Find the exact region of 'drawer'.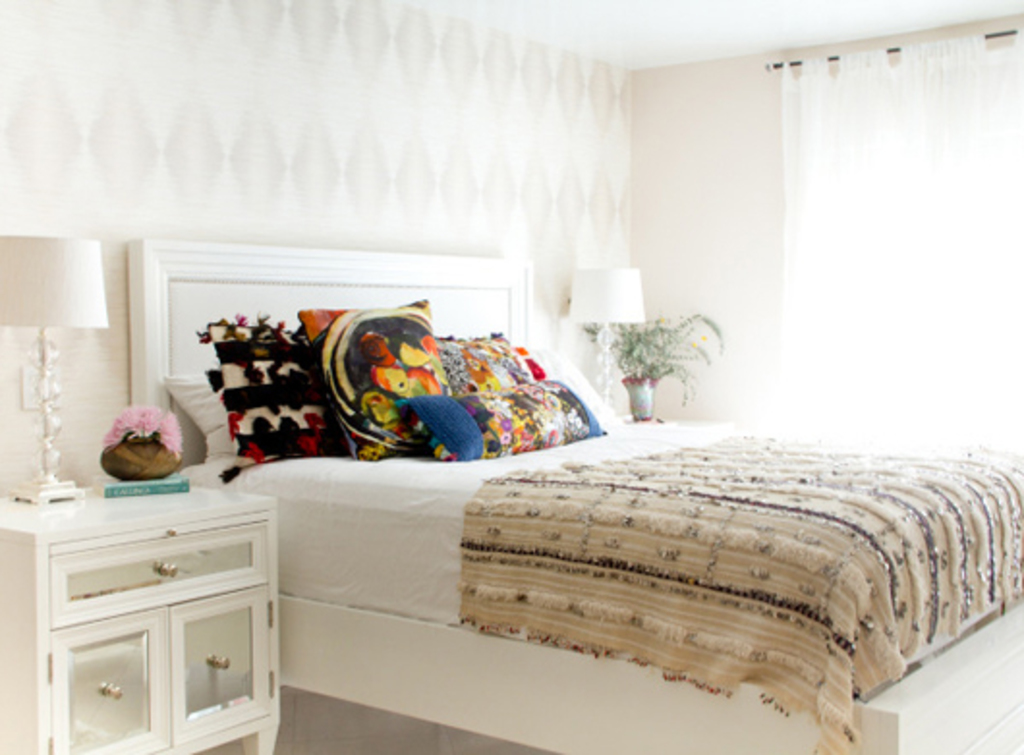
Exact region: box(48, 516, 272, 629).
